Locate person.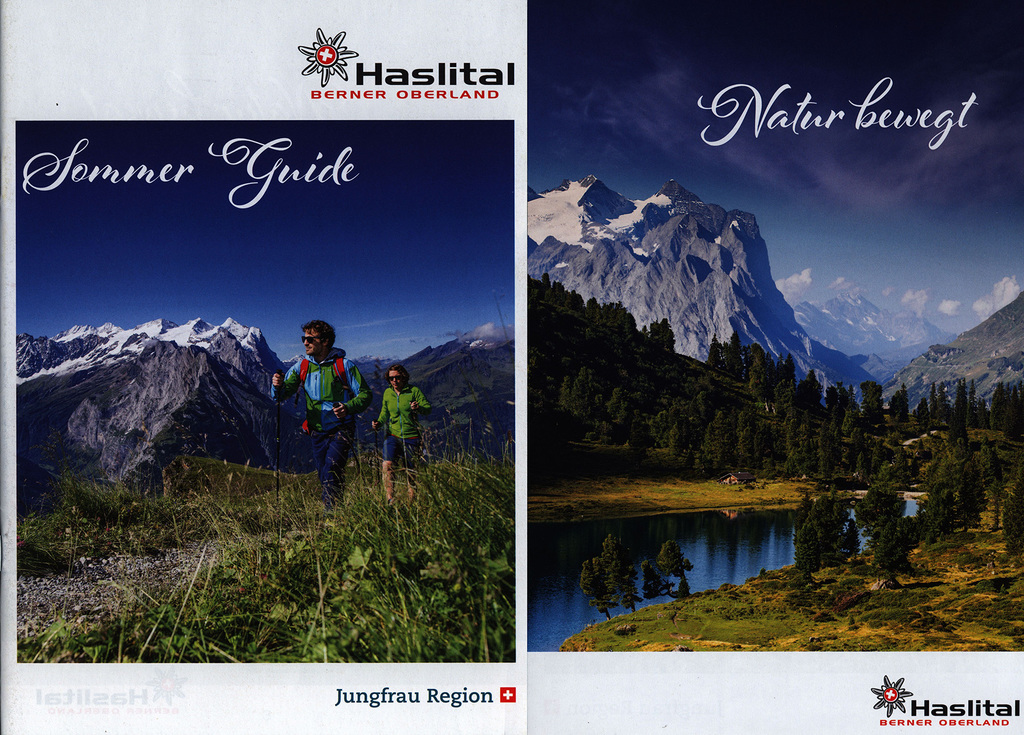
Bounding box: rect(368, 360, 433, 509).
